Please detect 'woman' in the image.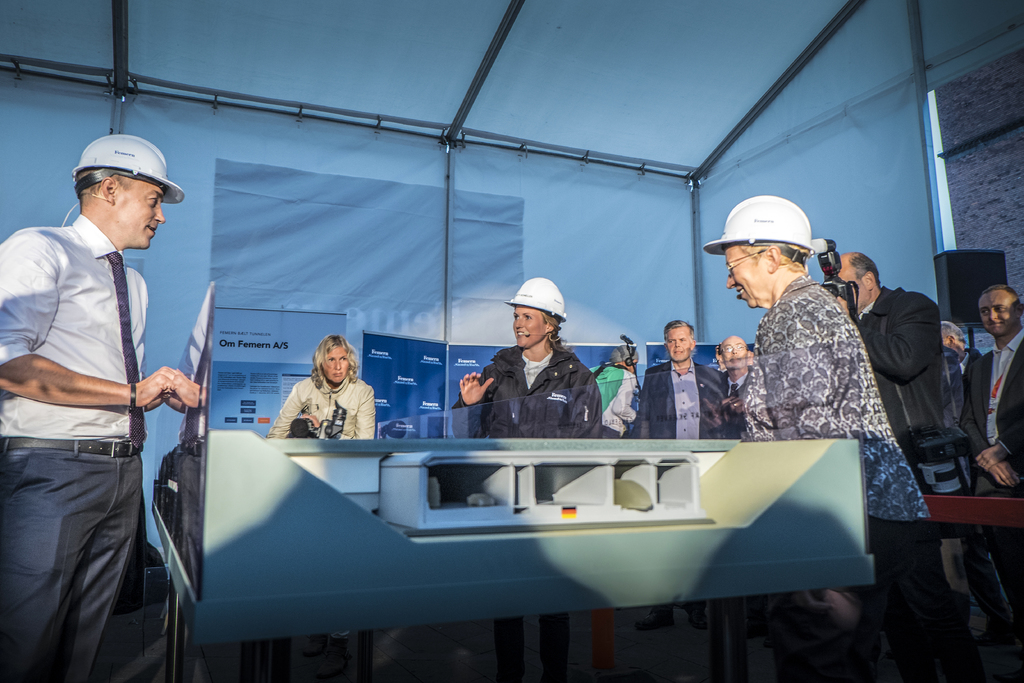
x1=270 y1=327 x2=378 y2=452.
